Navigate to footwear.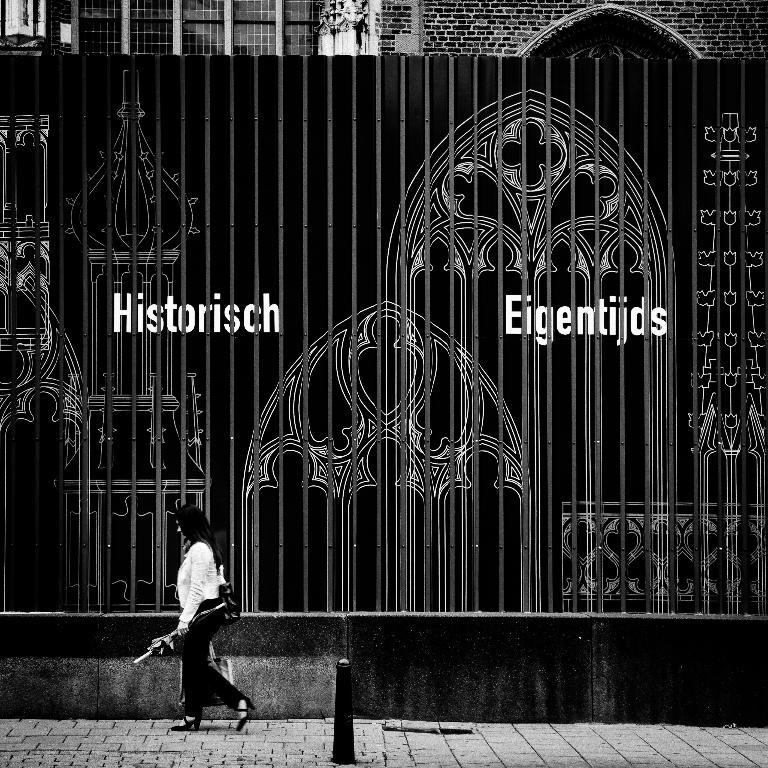
Navigation target: 228, 692, 253, 730.
